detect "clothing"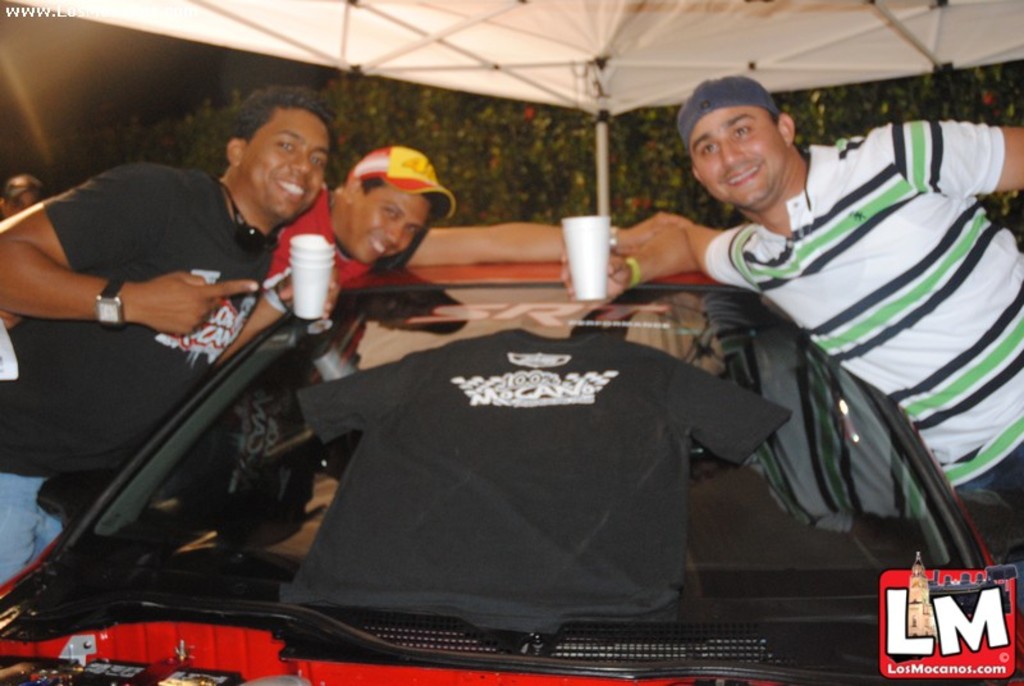
250, 297, 823, 669
